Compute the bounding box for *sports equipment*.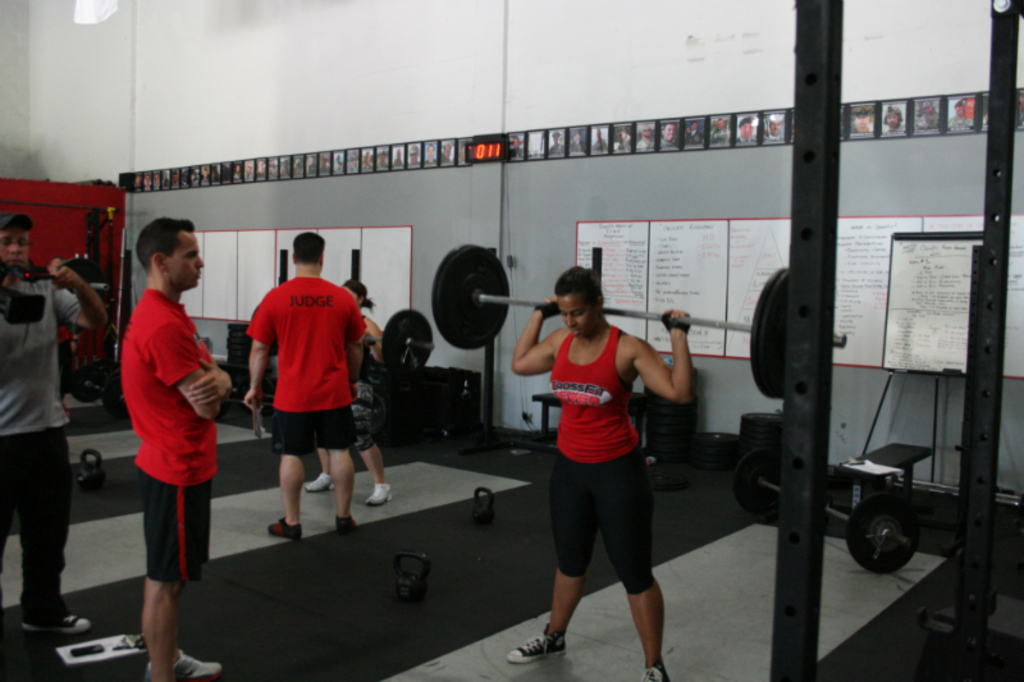
l=252, t=306, r=435, b=376.
